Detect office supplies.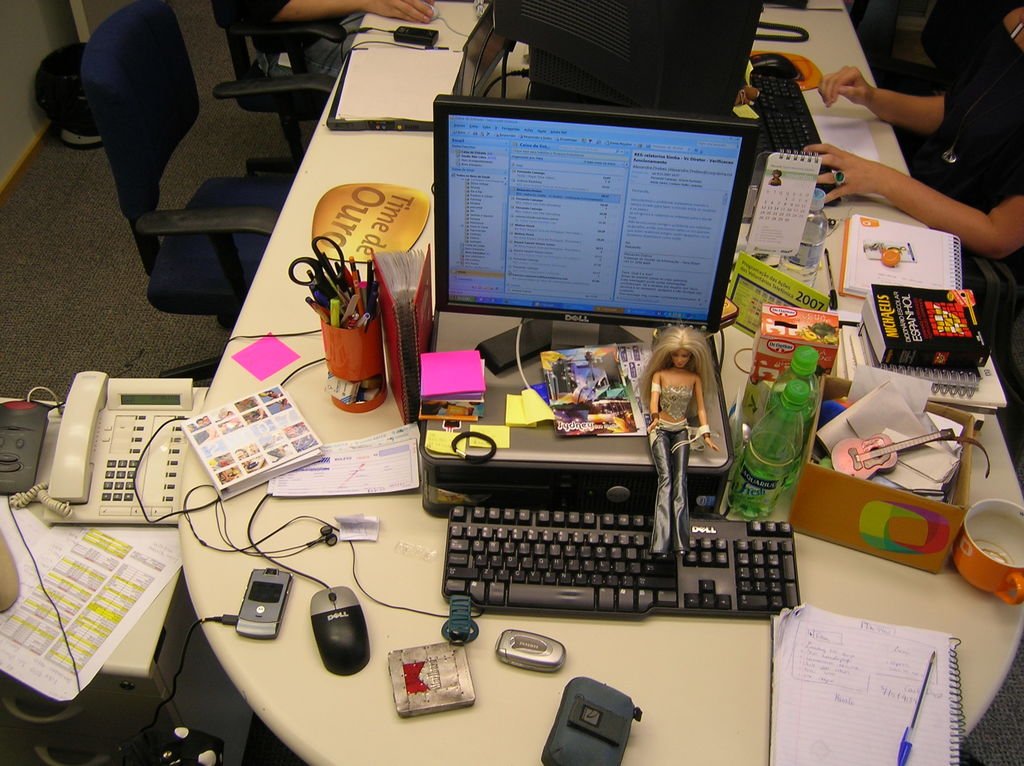
Detected at x1=748 y1=61 x2=820 y2=152.
